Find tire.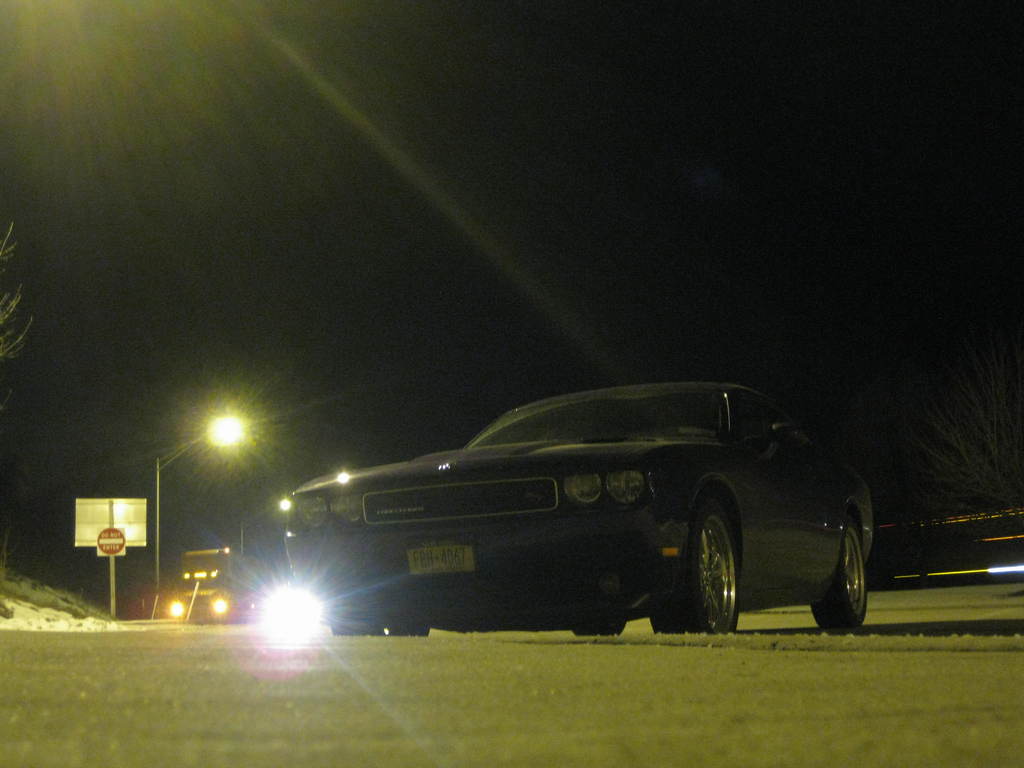
bbox(646, 508, 735, 643).
